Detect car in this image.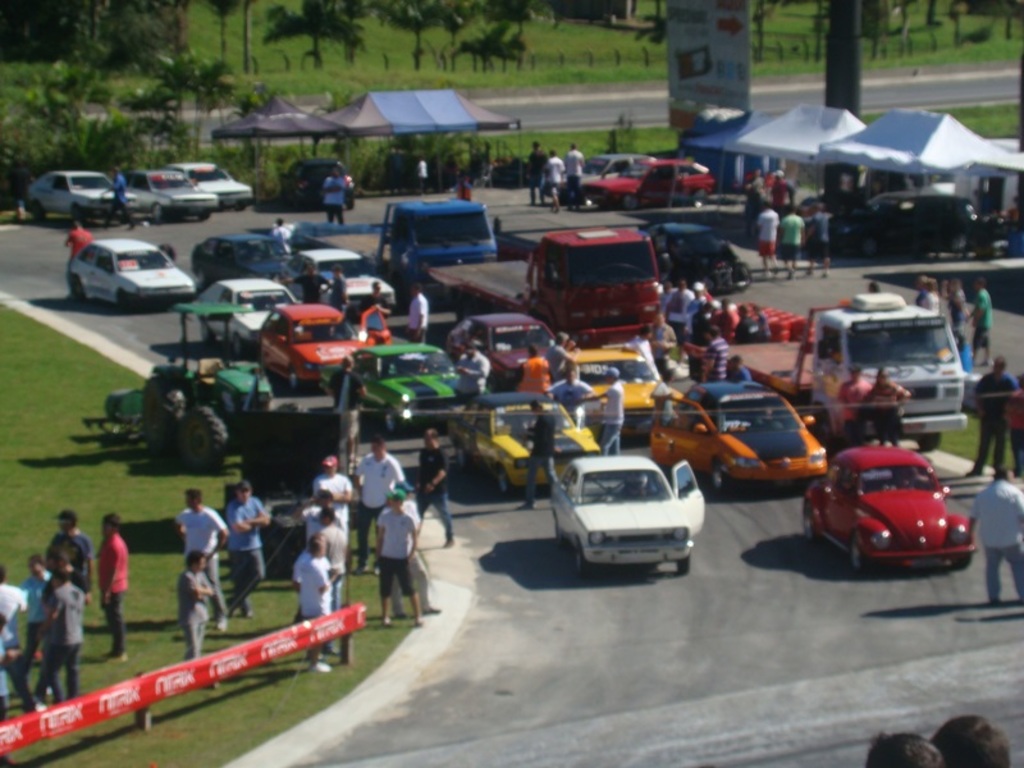
Detection: box(179, 156, 250, 212).
